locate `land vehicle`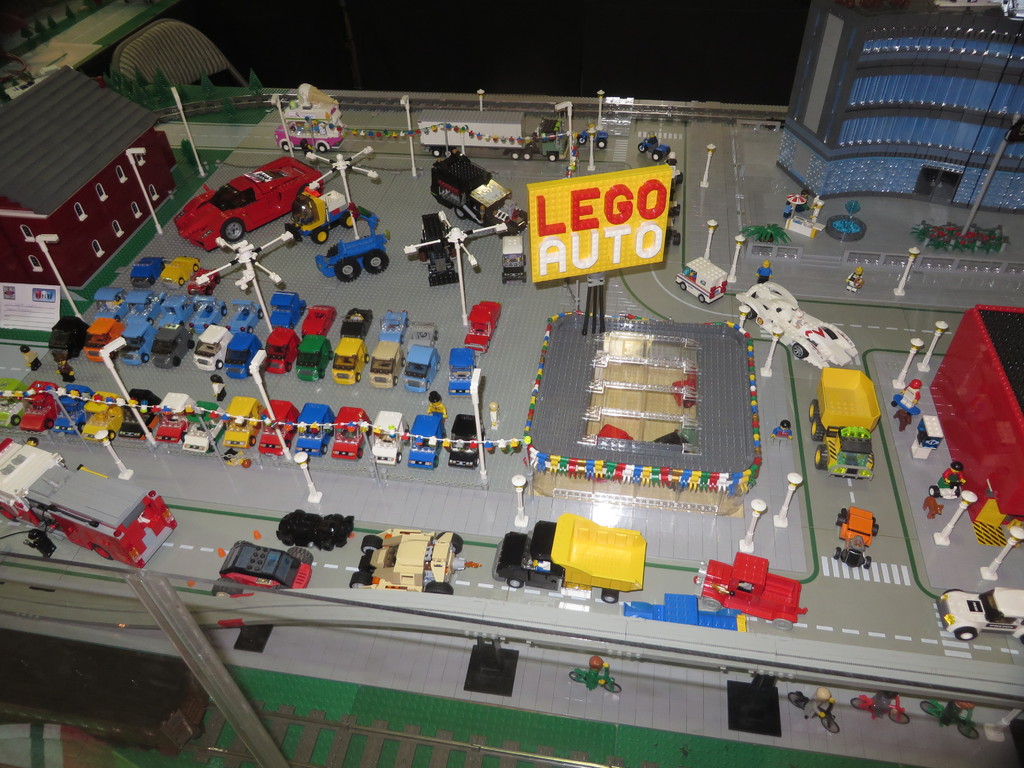
{"x1": 450, "y1": 413, "x2": 484, "y2": 466}
